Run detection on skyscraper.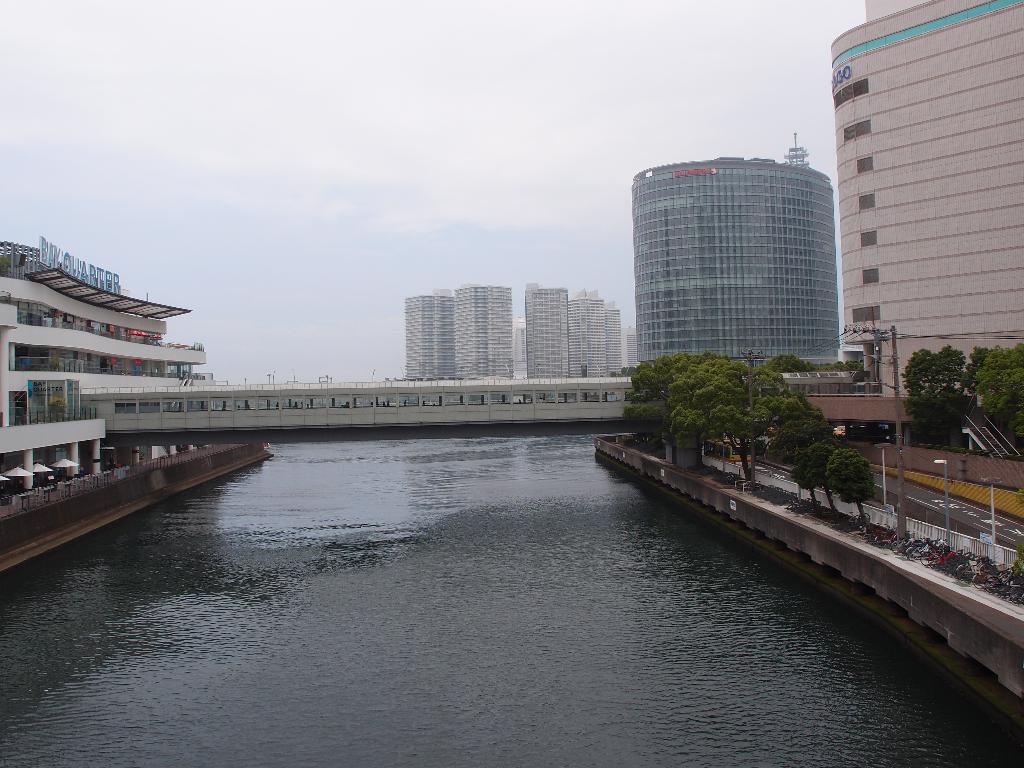
Result: (524, 278, 576, 383).
